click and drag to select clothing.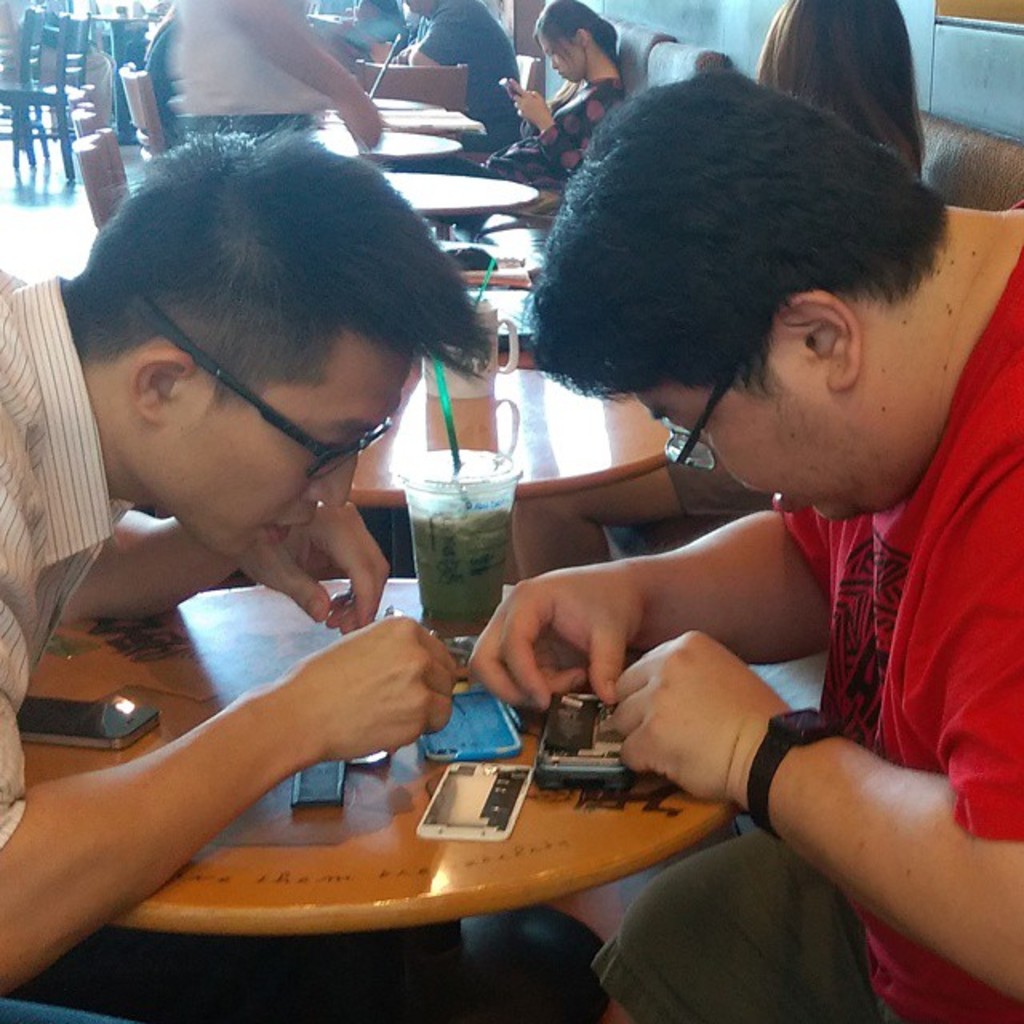
Selection: <region>406, 0, 512, 155</region>.
